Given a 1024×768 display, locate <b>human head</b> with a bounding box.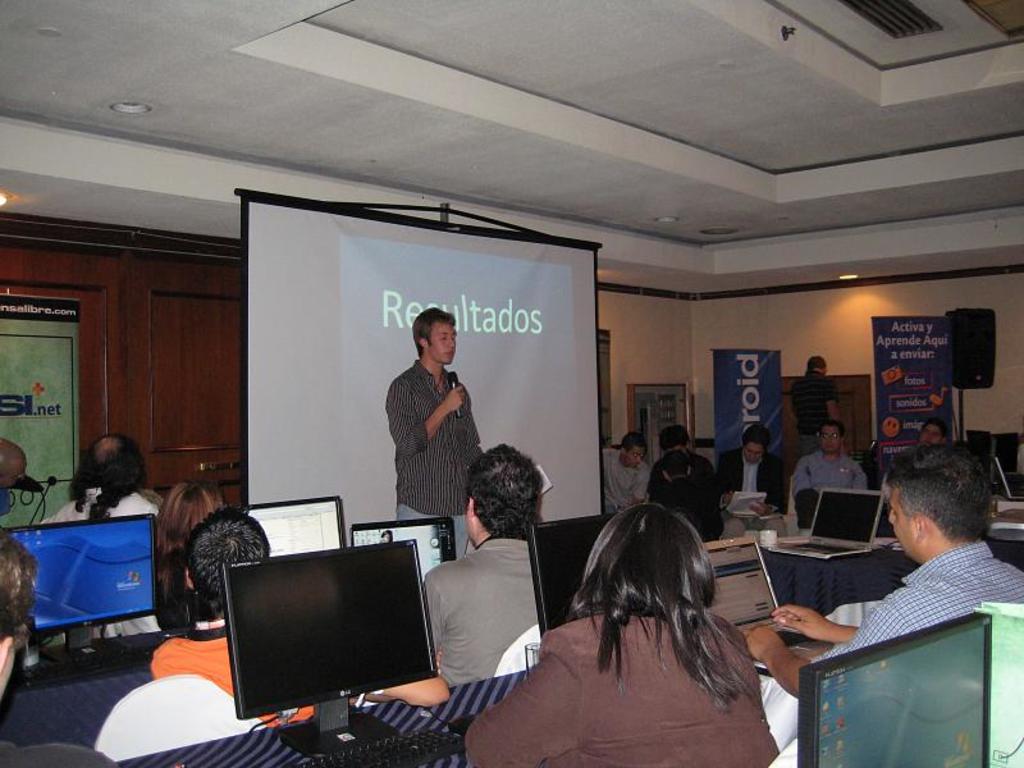
Located: left=151, top=468, right=232, bottom=575.
